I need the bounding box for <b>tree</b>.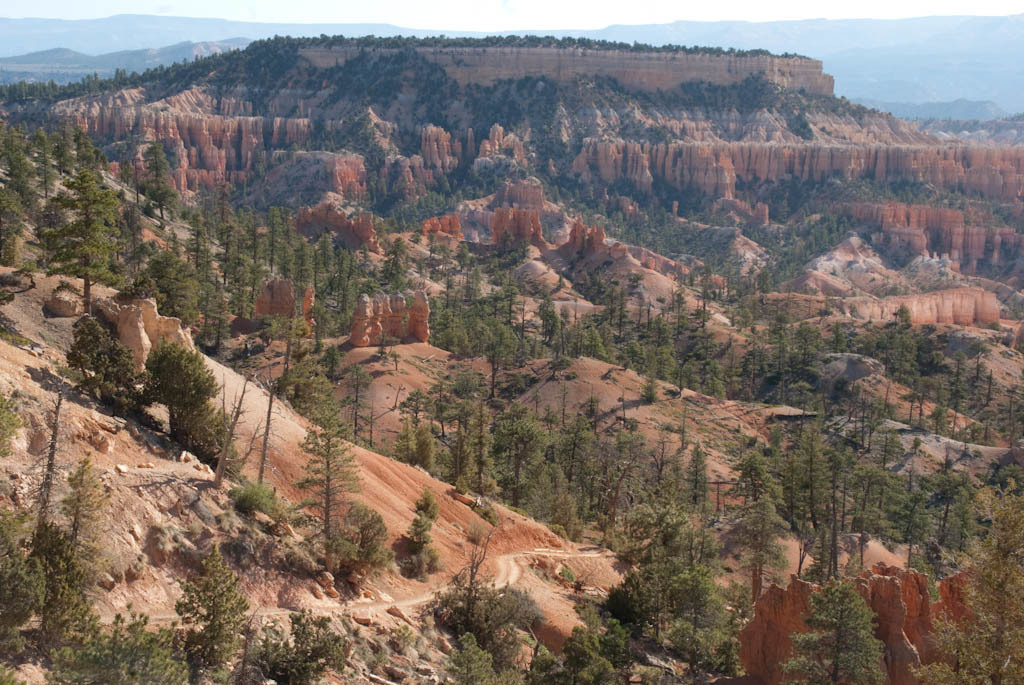
Here it is: detection(97, 174, 147, 291).
